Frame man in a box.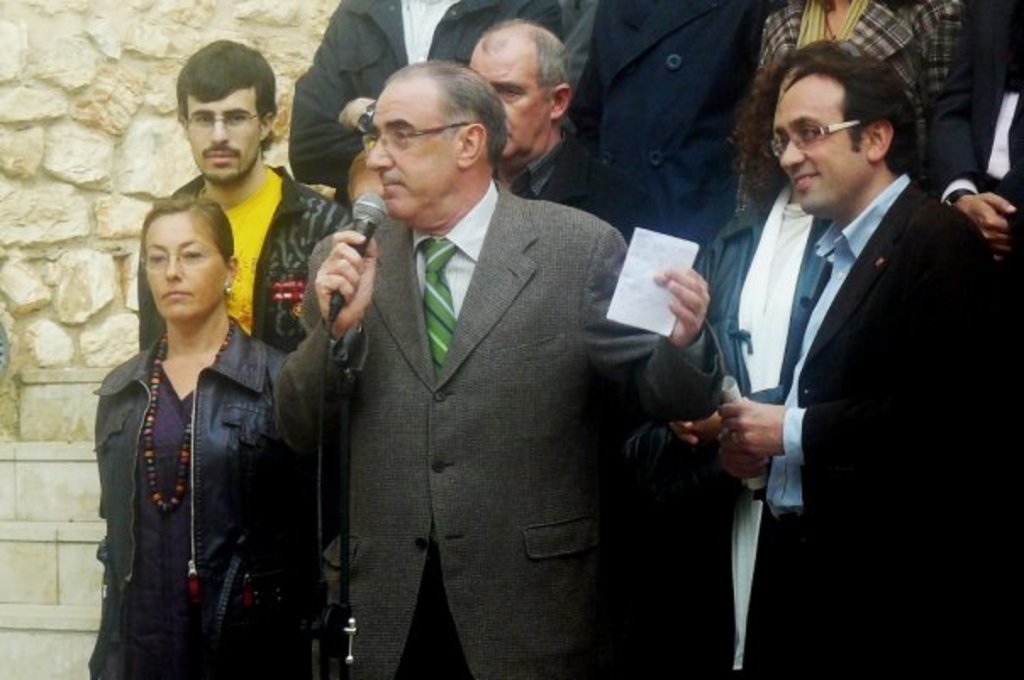
463 8 666 236.
